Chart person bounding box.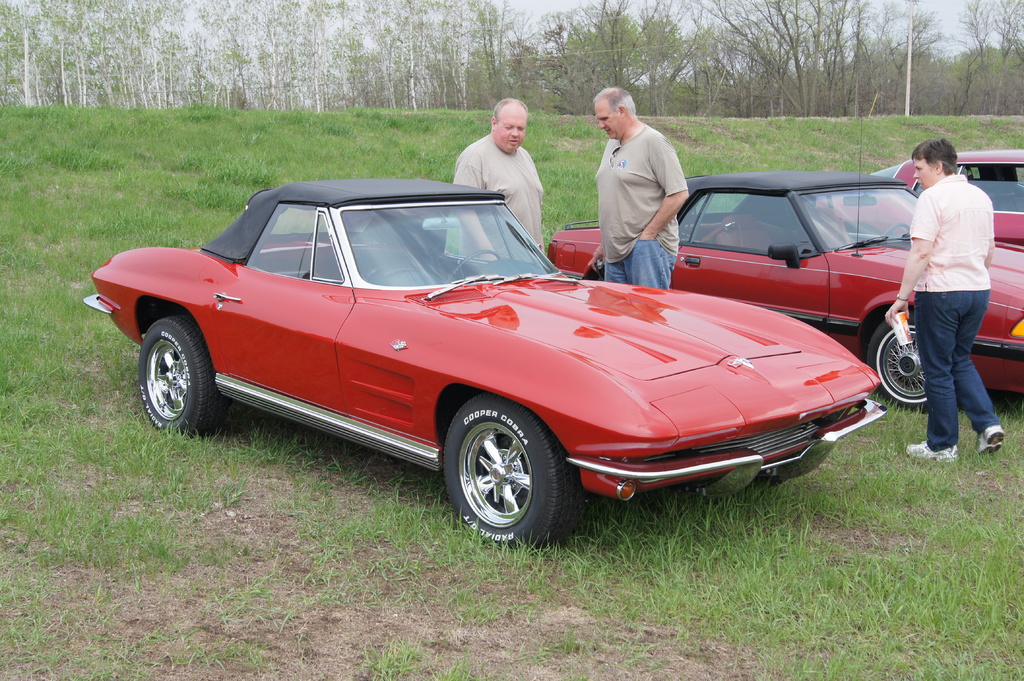
Charted: l=456, t=95, r=546, b=274.
